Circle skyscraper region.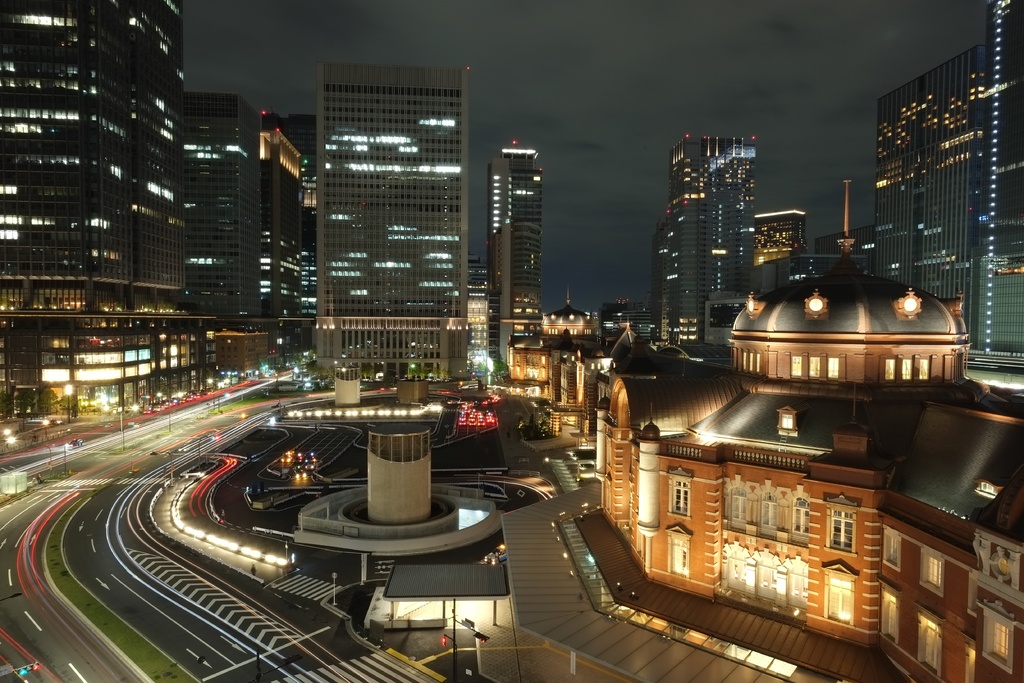
Region: crop(649, 136, 758, 337).
